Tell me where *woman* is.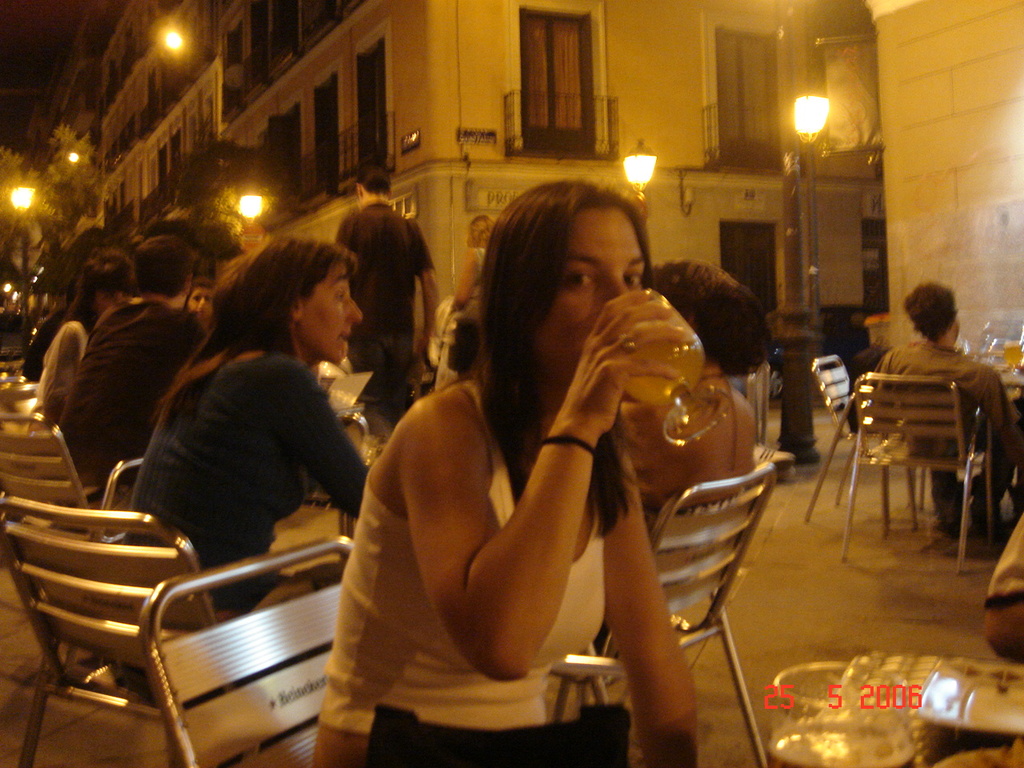
*woman* is at bbox=[37, 238, 134, 441].
